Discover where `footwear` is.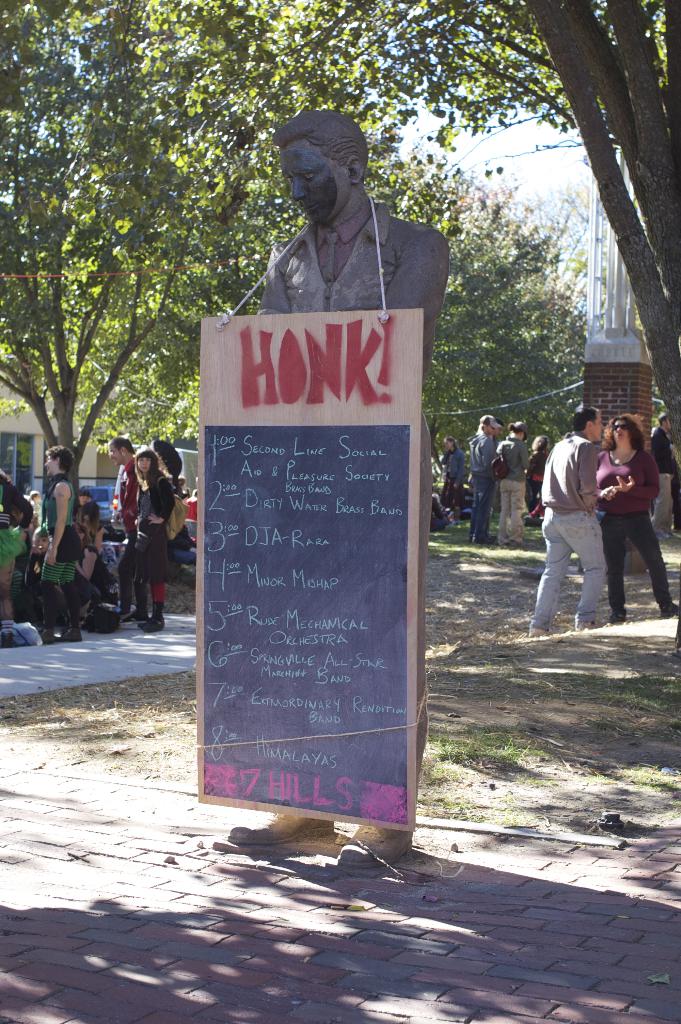
Discovered at bbox=(337, 821, 412, 872).
